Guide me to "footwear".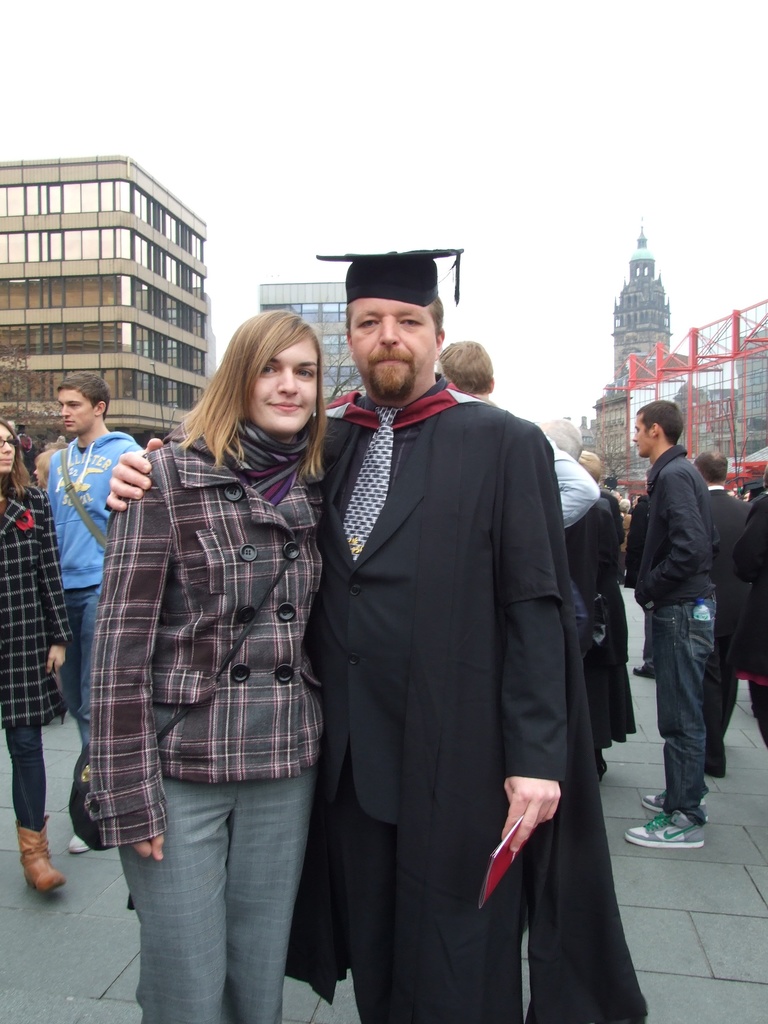
Guidance: [left=625, top=810, right=701, bottom=851].
